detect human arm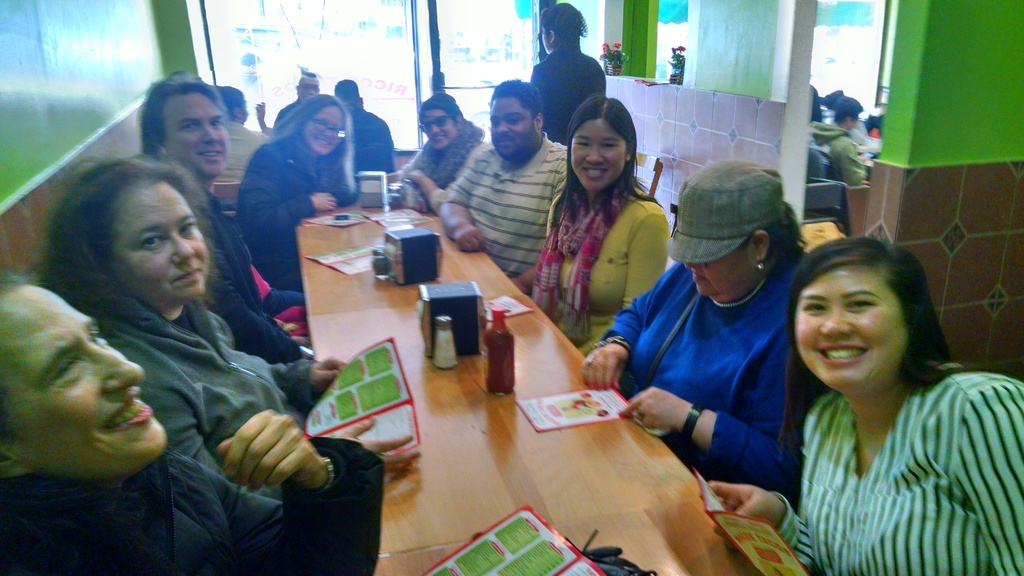
[396,143,438,184]
